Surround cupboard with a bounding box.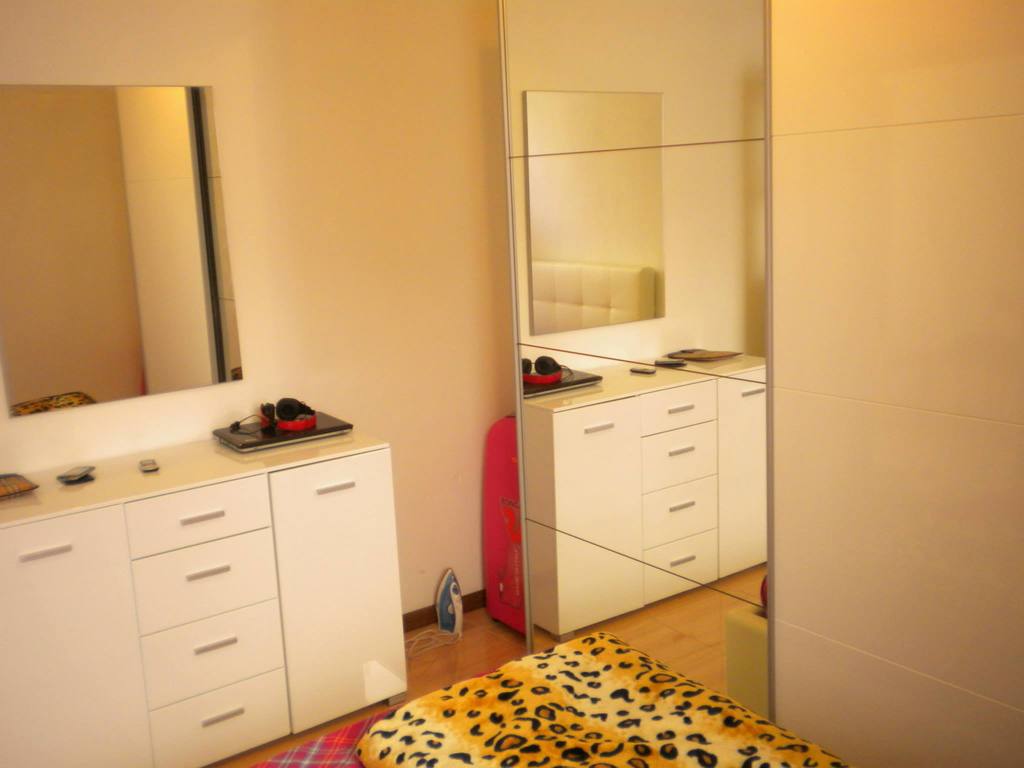
x1=0 y1=401 x2=412 y2=767.
